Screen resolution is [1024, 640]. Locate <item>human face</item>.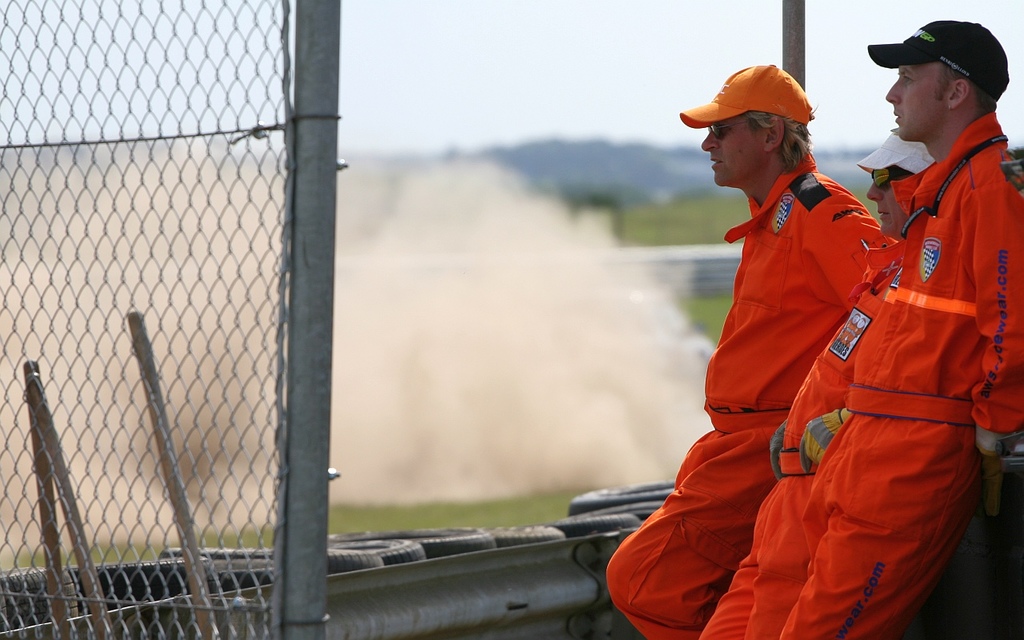
box(870, 174, 913, 244).
